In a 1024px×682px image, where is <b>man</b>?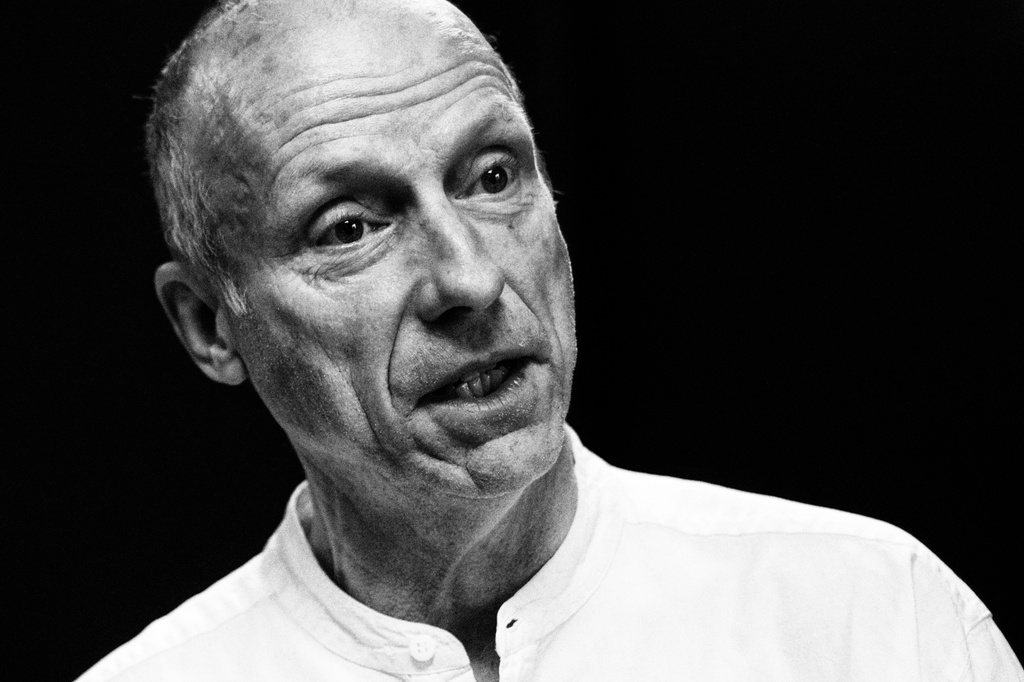
detection(20, 0, 1023, 681).
